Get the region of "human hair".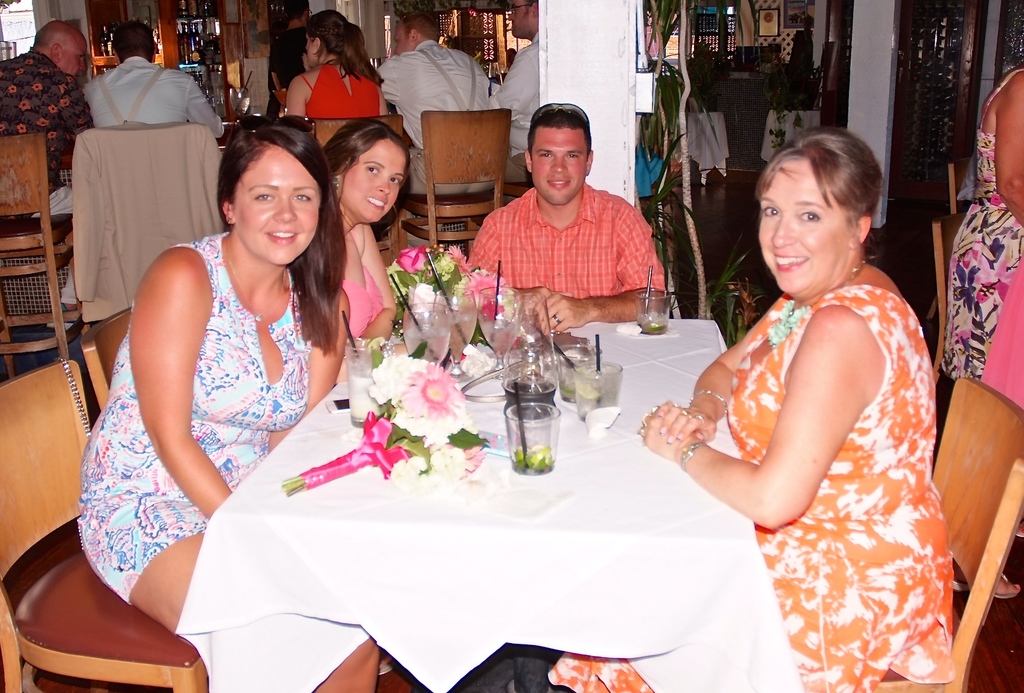
bbox=(113, 17, 158, 67).
